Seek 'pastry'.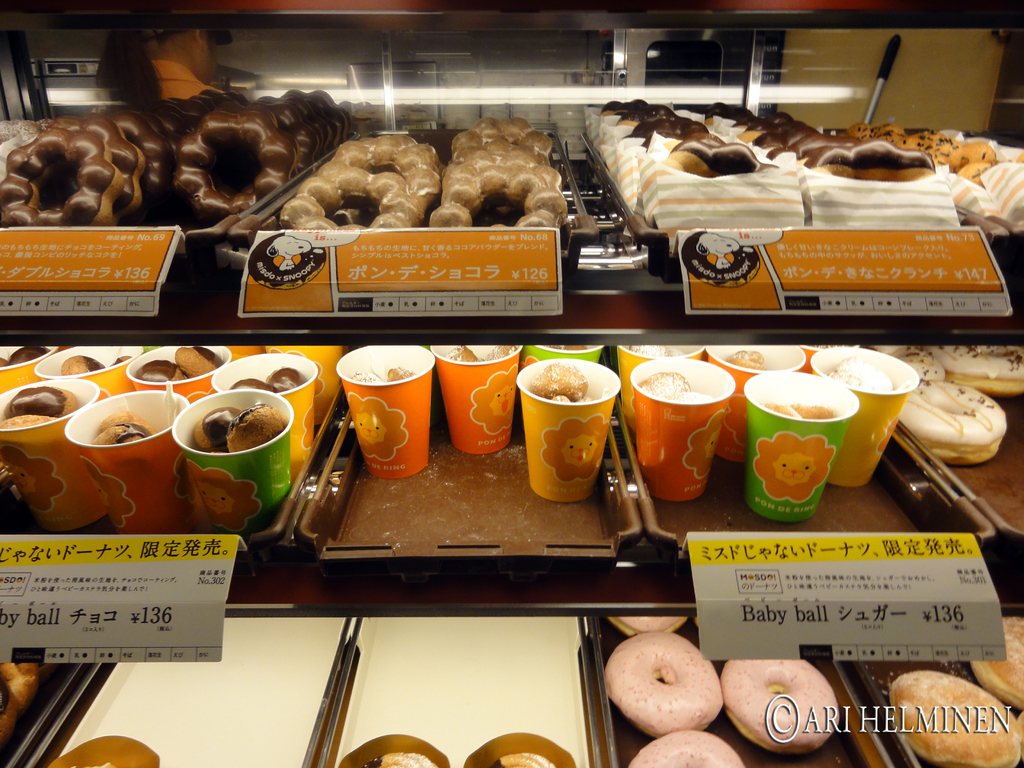
(left=342, top=732, right=447, bottom=767).
